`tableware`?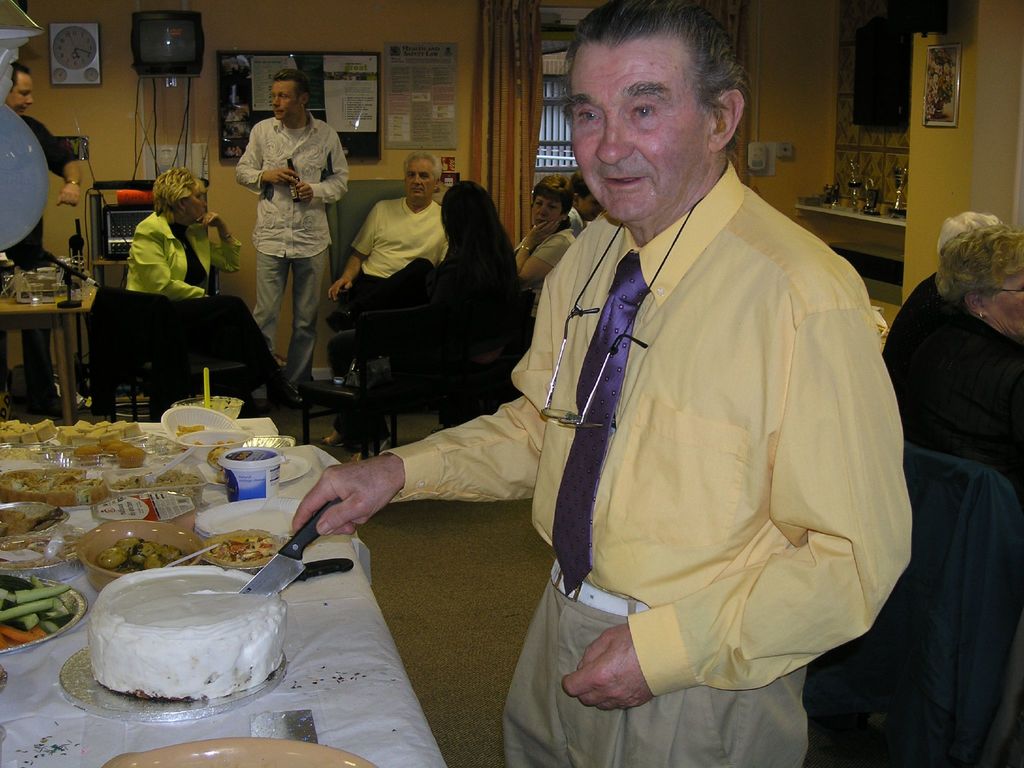
<box>219,444,291,502</box>
